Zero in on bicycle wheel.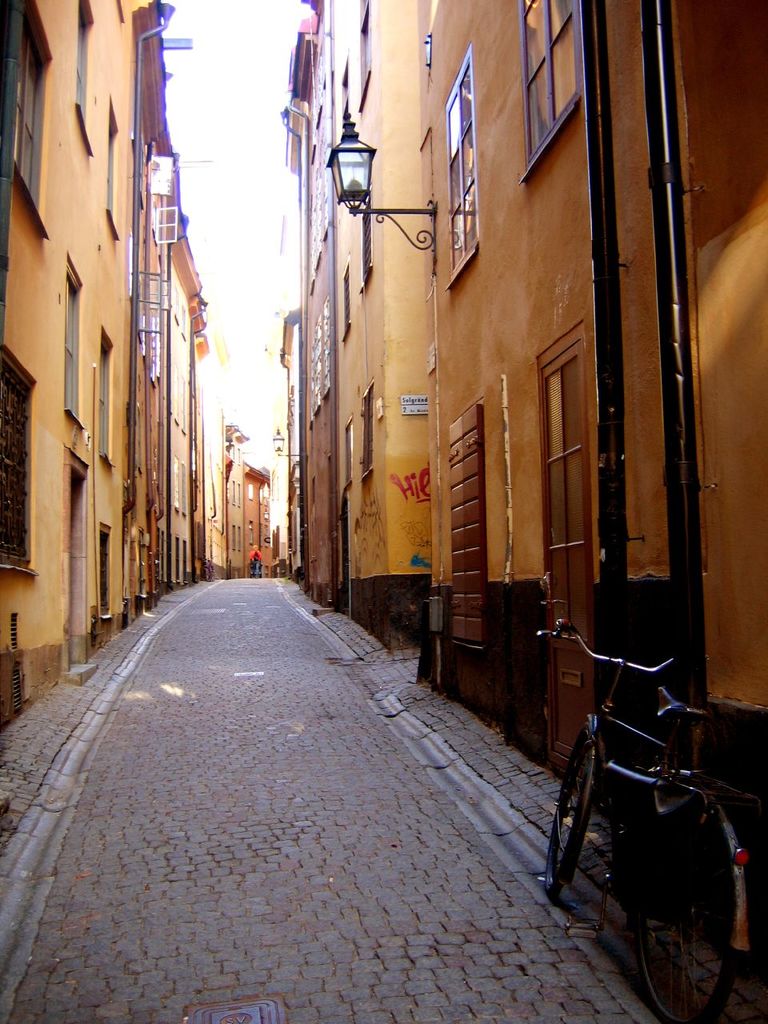
Zeroed in: [622, 742, 741, 992].
